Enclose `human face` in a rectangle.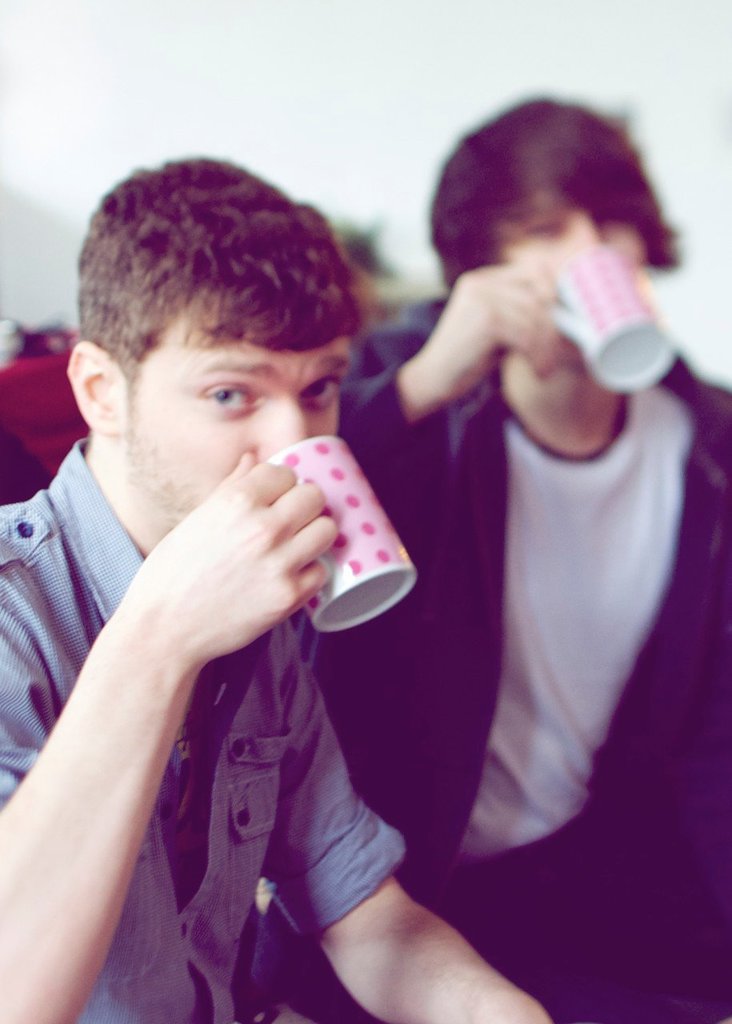
box=[127, 318, 341, 519].
